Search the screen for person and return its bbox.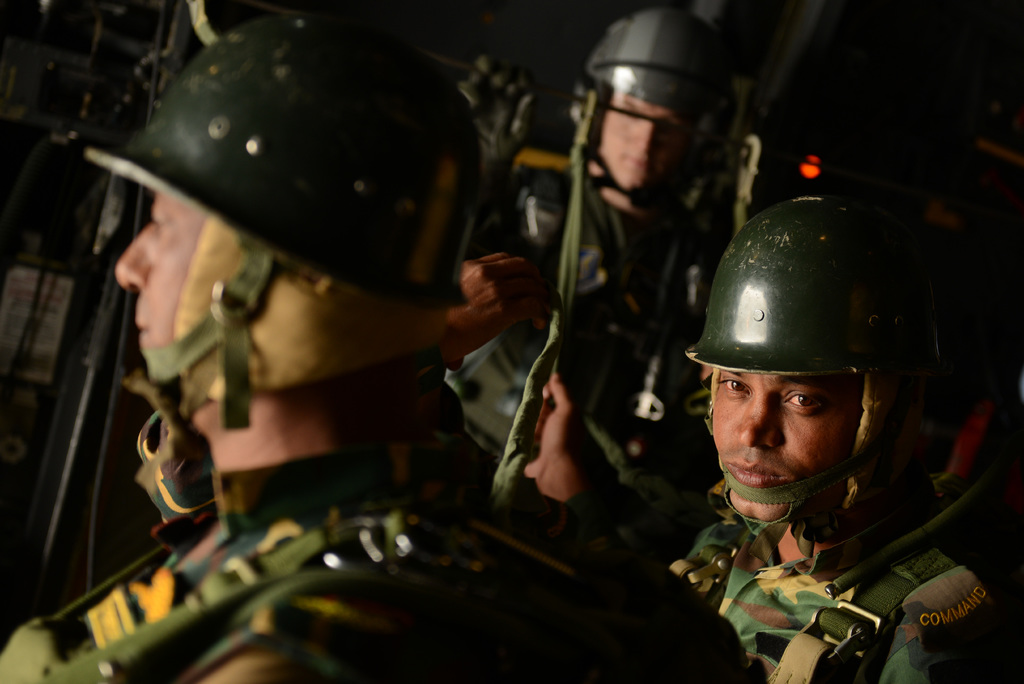
Found: 0 4 636 683.
